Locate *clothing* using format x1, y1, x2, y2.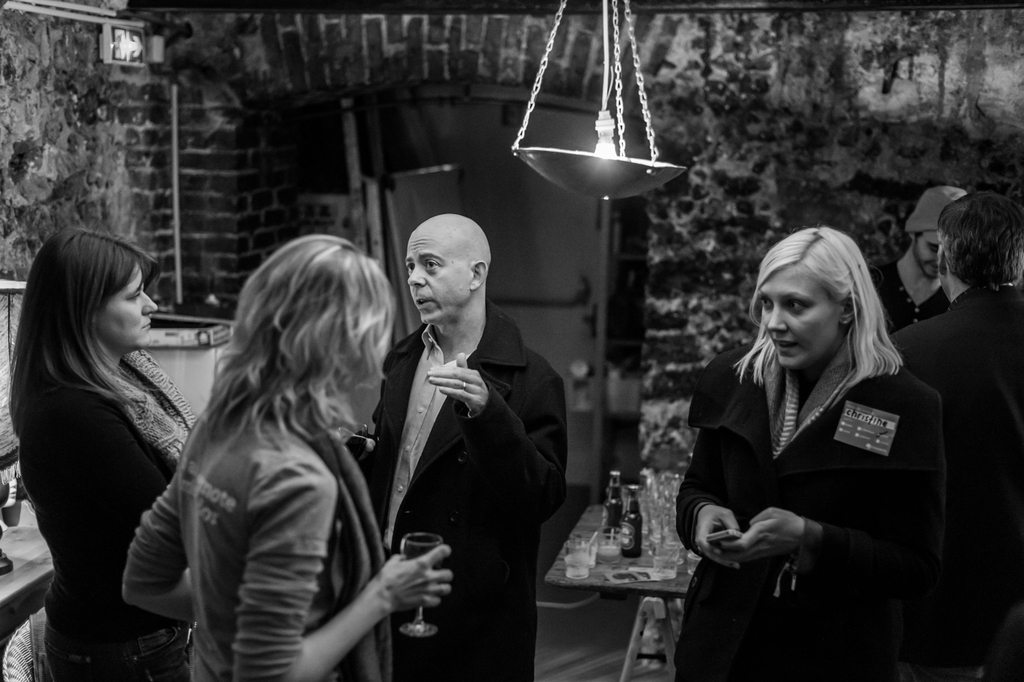
673, 336, 952, 681.
